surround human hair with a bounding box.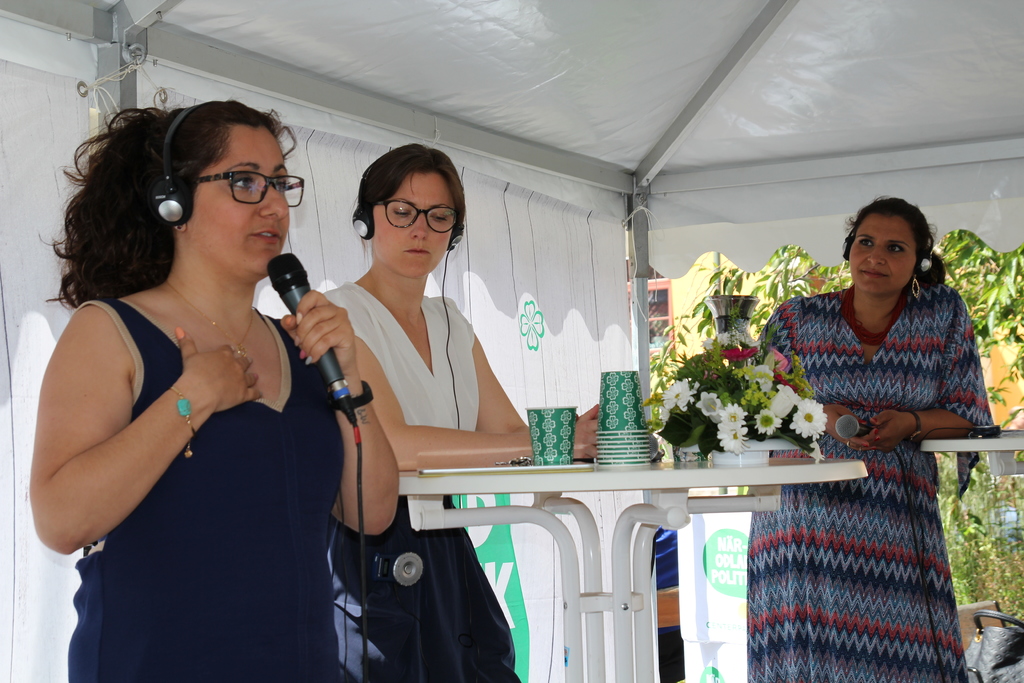
<region>844, 195, 946, 288</region>.
